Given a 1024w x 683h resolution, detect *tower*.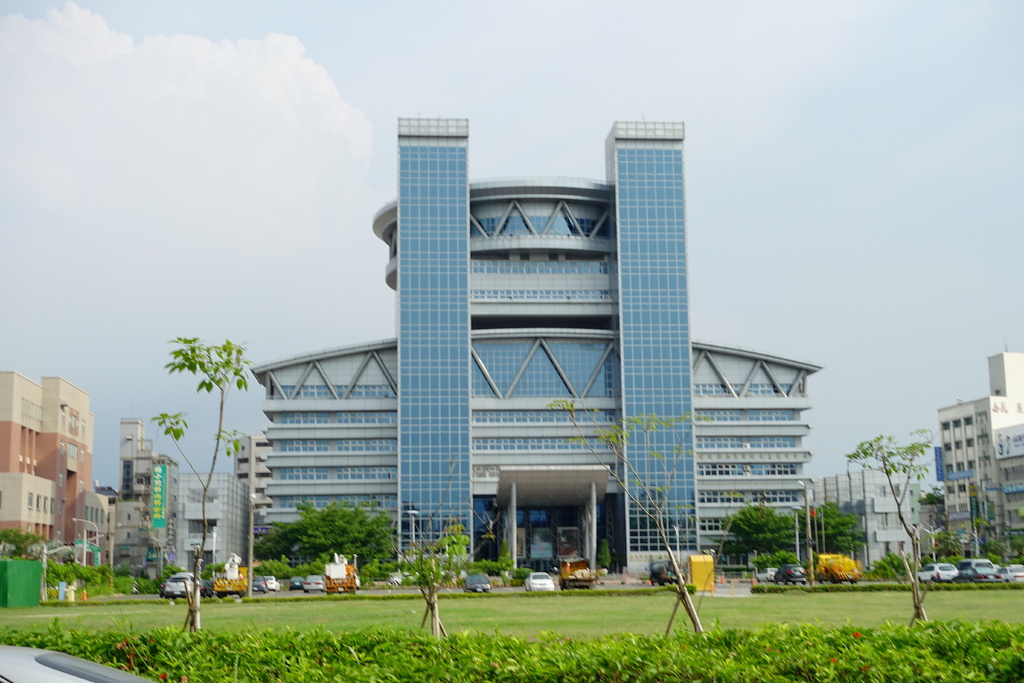
bbox=[0, 368, 54, 550].
